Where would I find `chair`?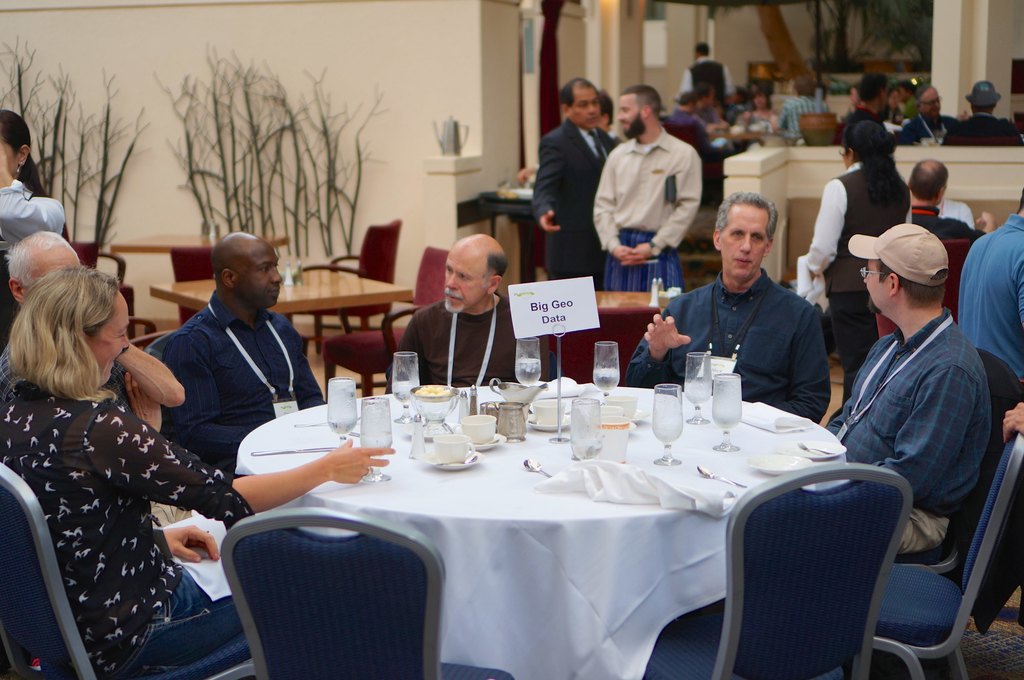
At 538/305/662/386.
